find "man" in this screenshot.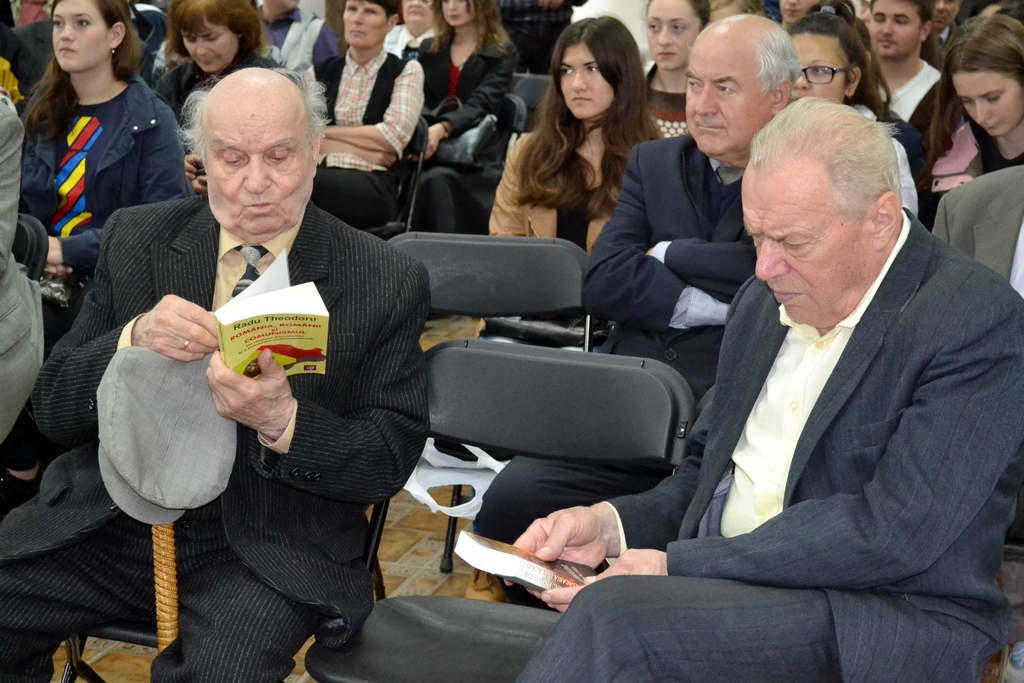
The bounding box for "man" is box(932, 0, 964, 55).
